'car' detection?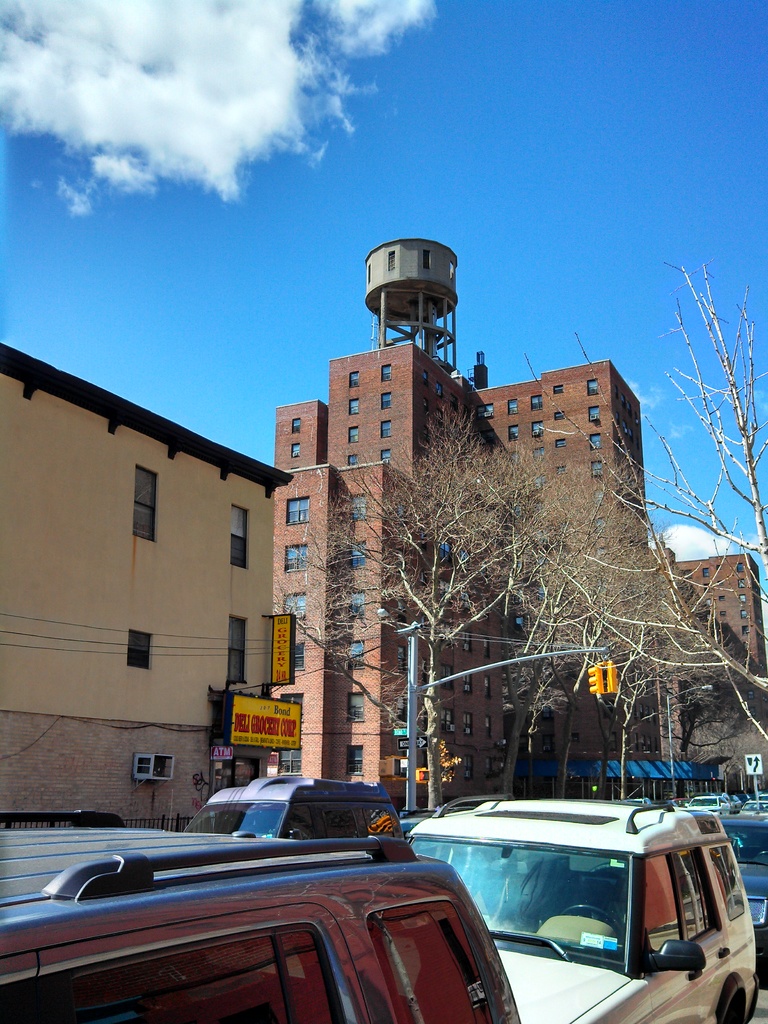
(x1=19, y1=821, x2=524, y2=1020)
